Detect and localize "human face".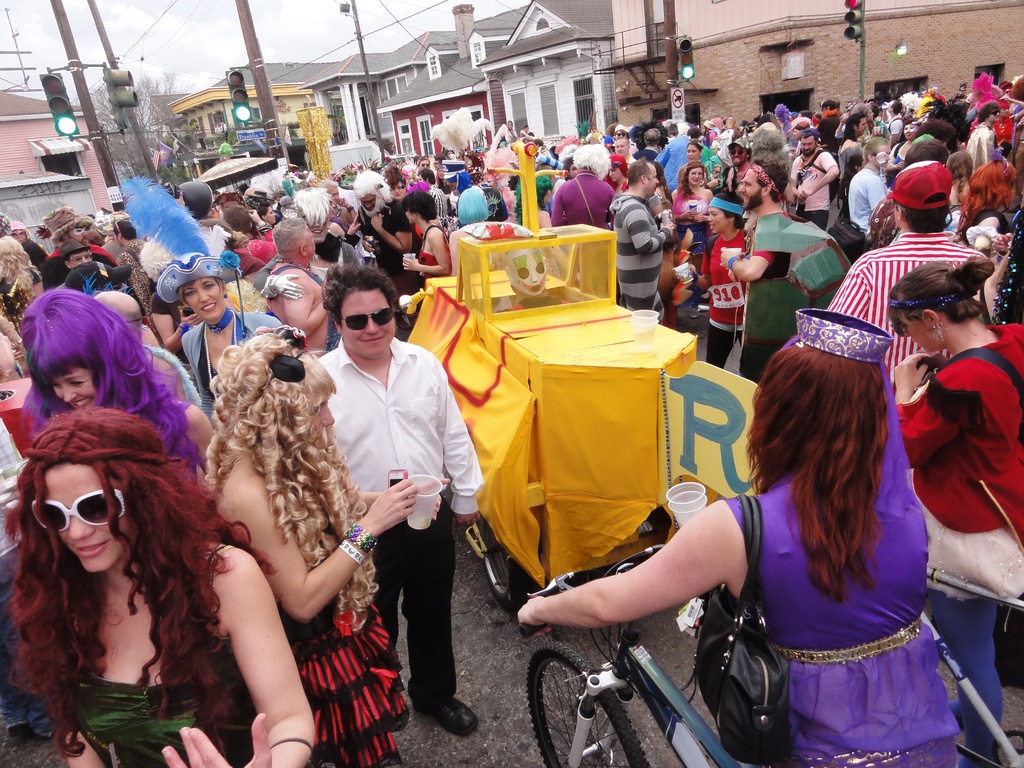
Localized at select_region(790, 129, 803, 138).
